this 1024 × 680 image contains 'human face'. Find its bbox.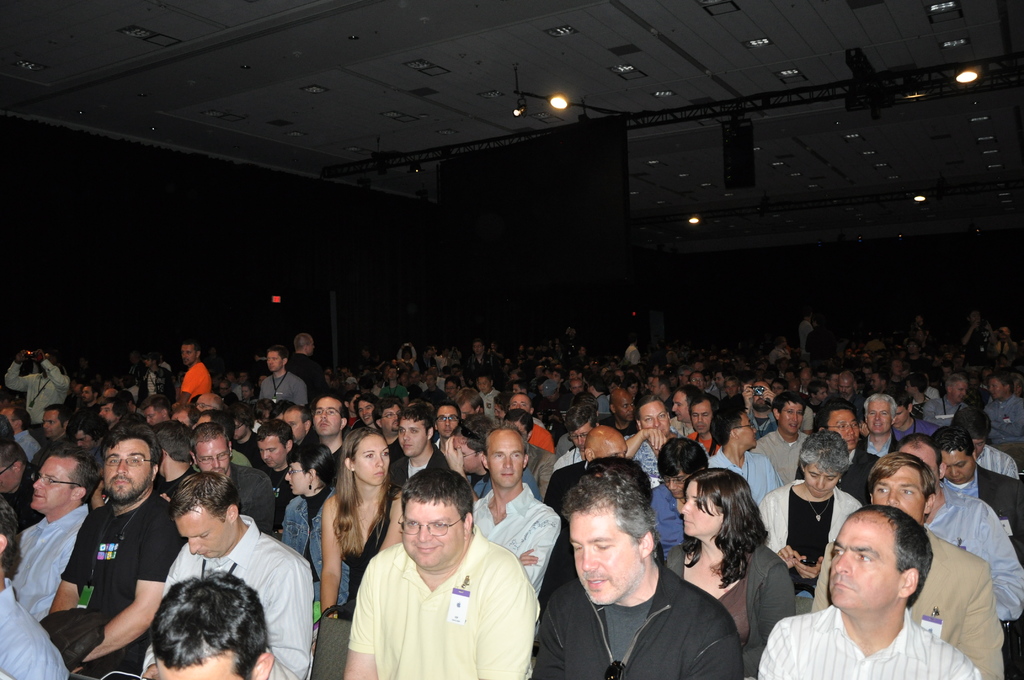
x1=829 y1=409 x2=858 y2=449.
